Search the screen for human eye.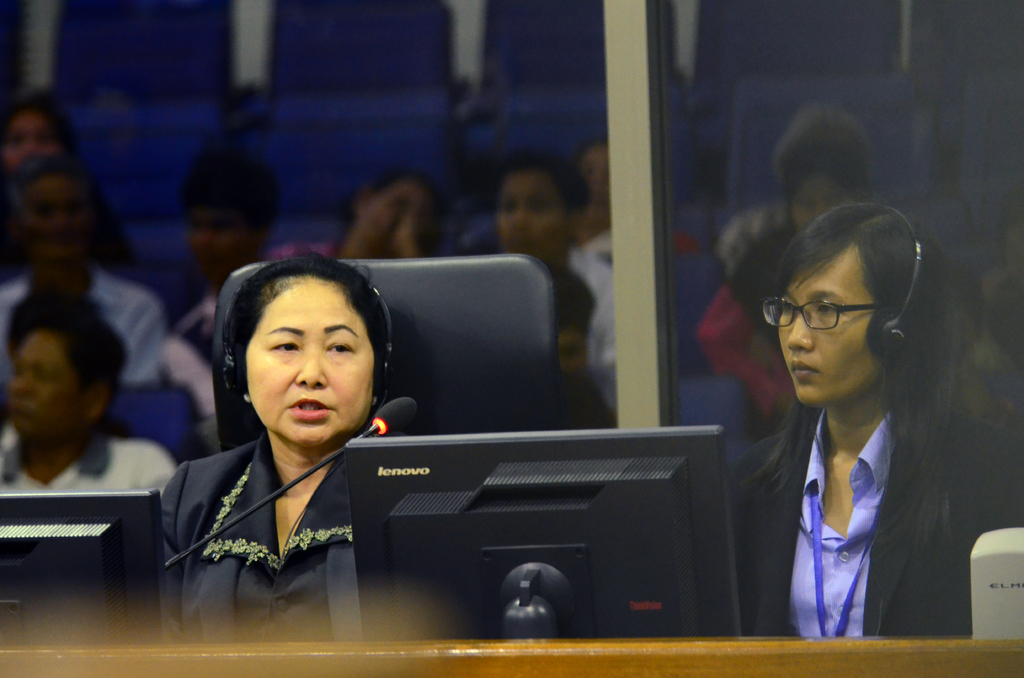
Found at <region>323, 335, 360, 359</region>.
